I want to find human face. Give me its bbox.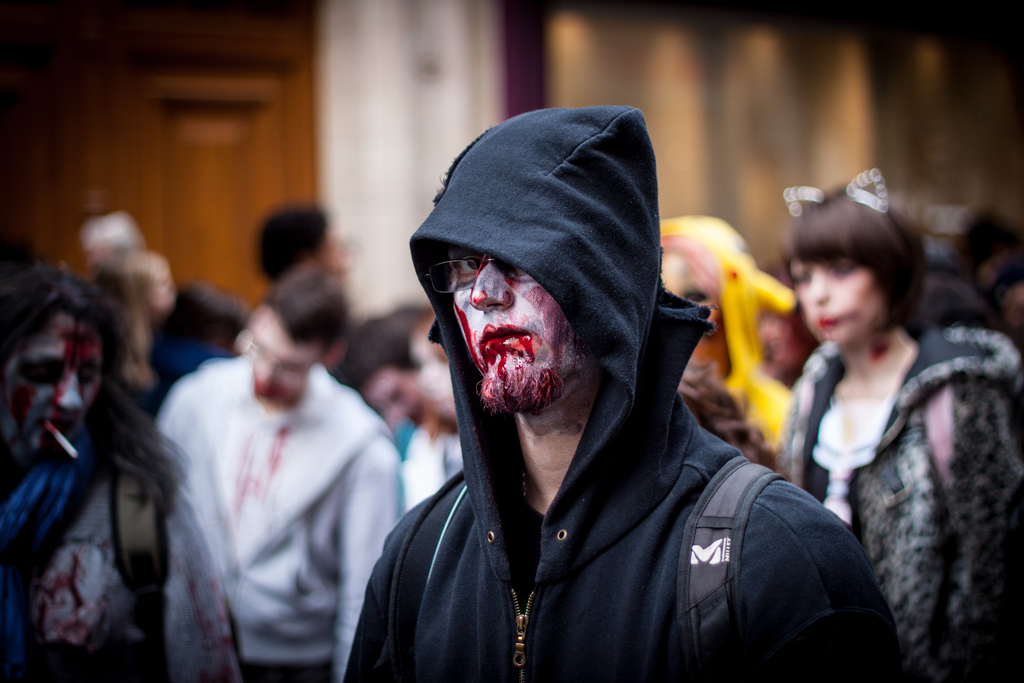
x1=445 y1=240 x2=575 y2=403.
